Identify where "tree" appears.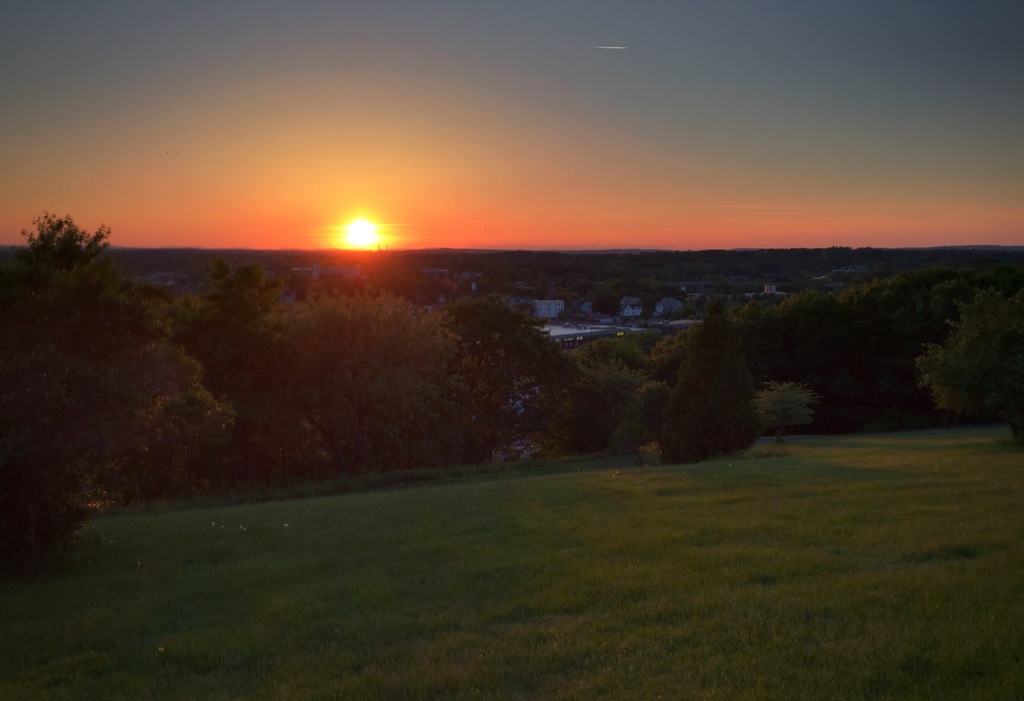
Appears at Rect(656, 303, 764, 459).
